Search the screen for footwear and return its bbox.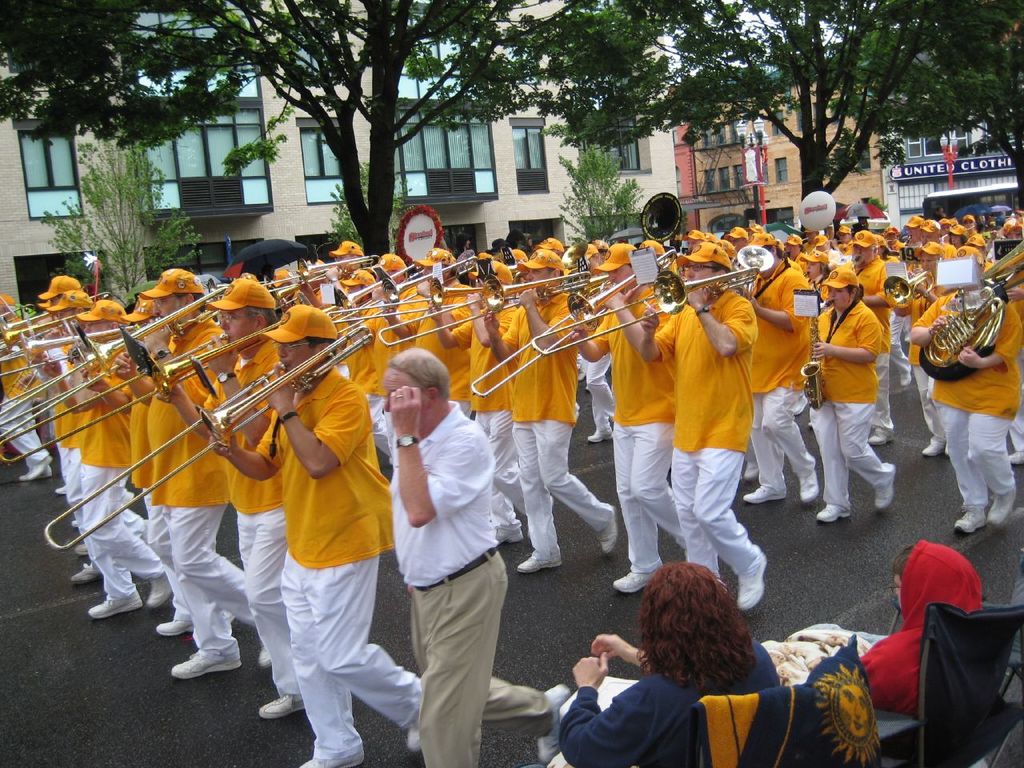
Found: left=174, top=650, right=242, bottom=677.
